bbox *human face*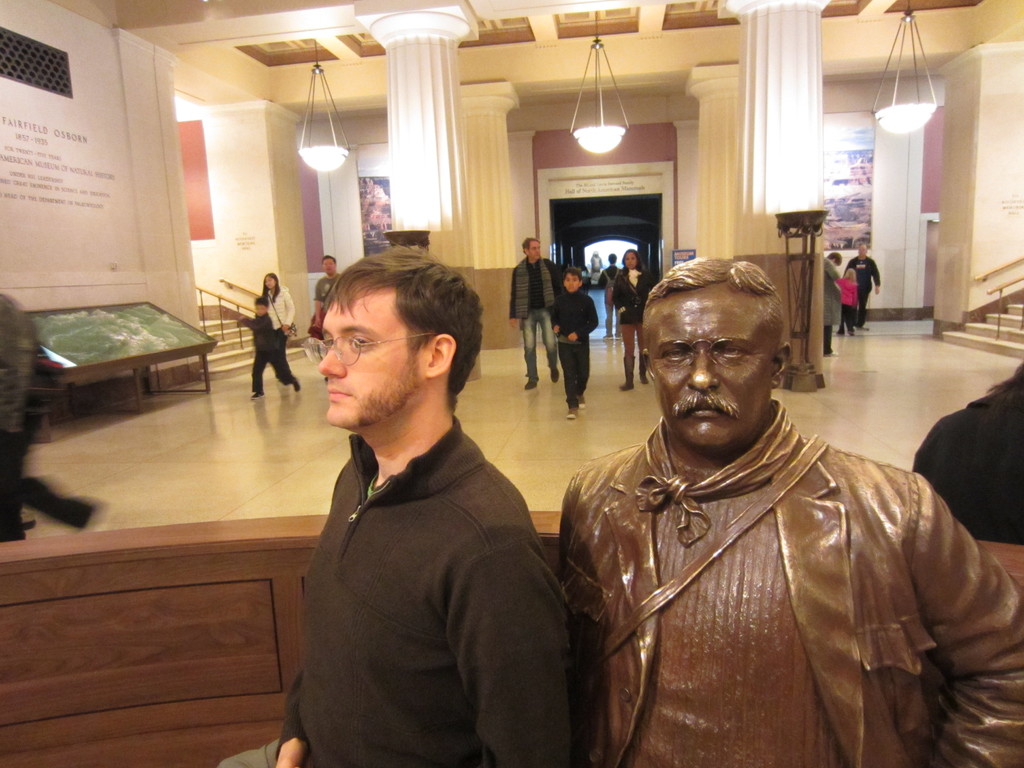
rect(323, 260, 335, 273)
